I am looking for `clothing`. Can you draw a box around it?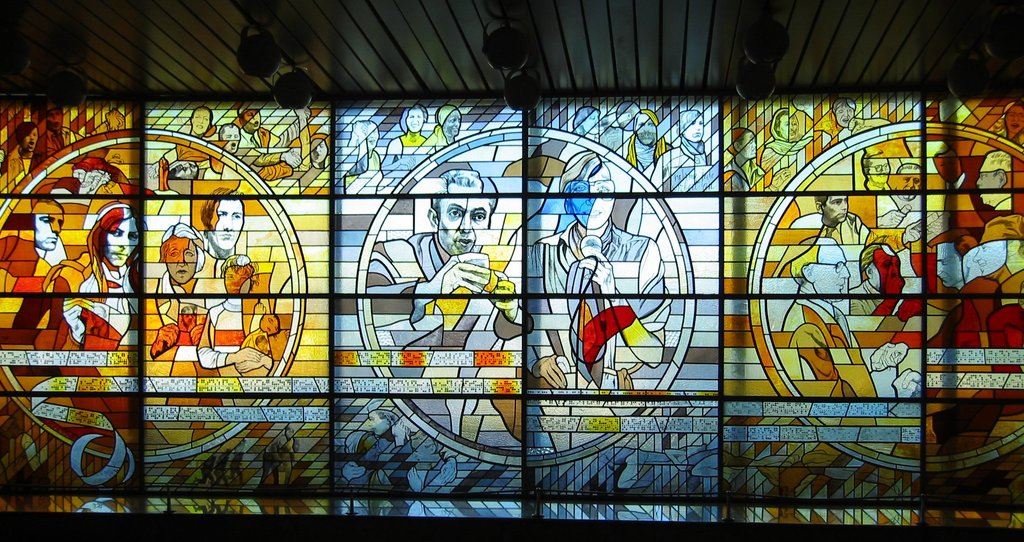
Sure, the bounding box is bbox=(760, 141, 810, 192).
